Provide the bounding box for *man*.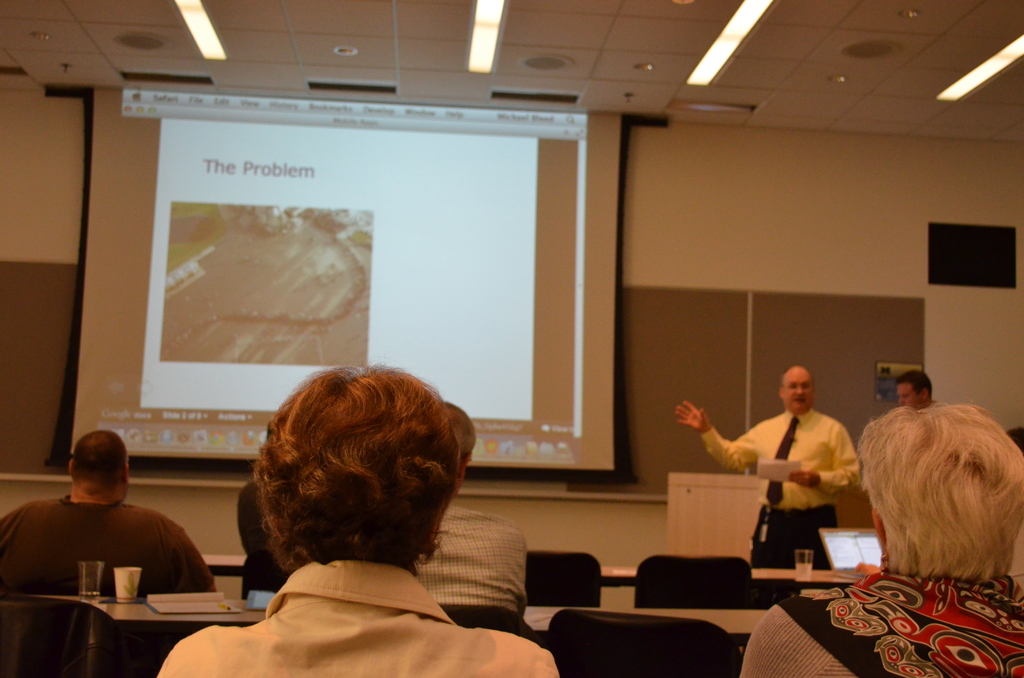
pyautogui.locateOnScreen(896, 370, 935, 412).
